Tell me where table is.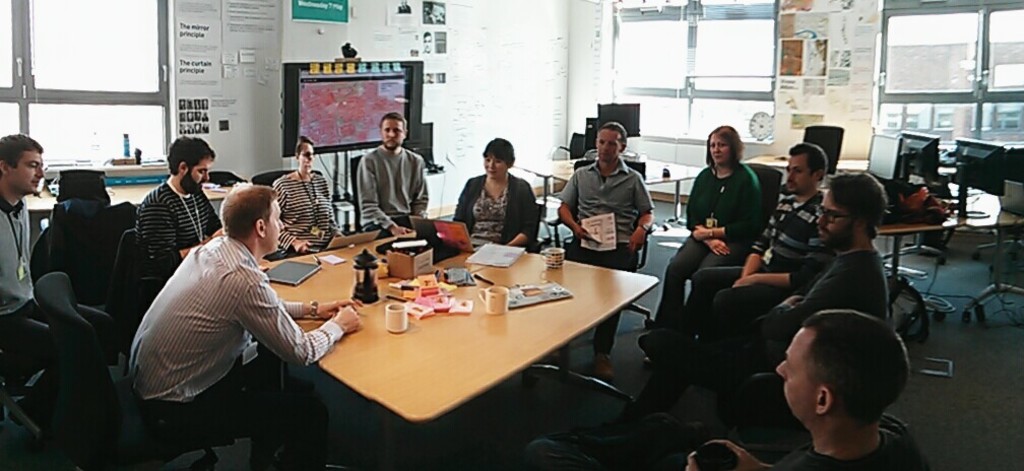
table is at 511/153/704/226.
